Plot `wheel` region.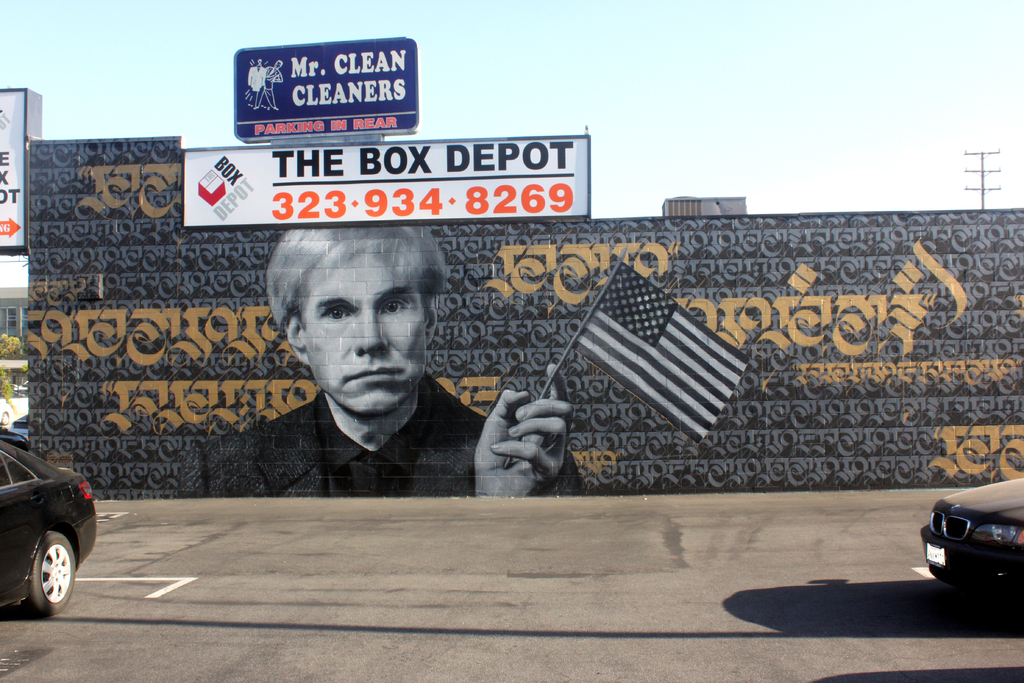
Plotted at 6/518/71/622.
